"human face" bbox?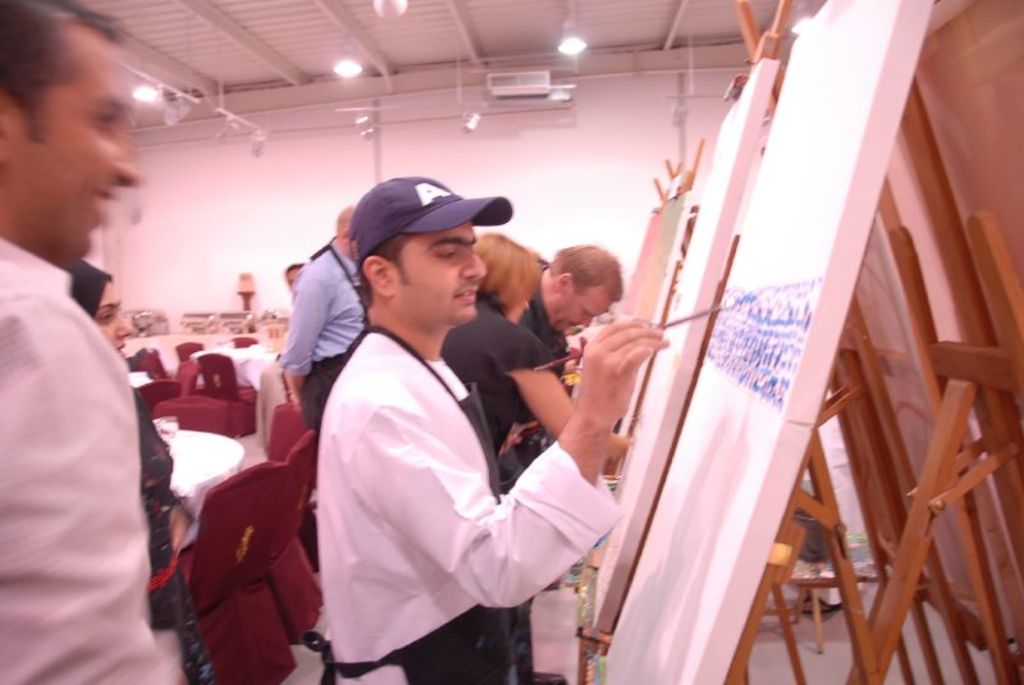
390:218:488:321
